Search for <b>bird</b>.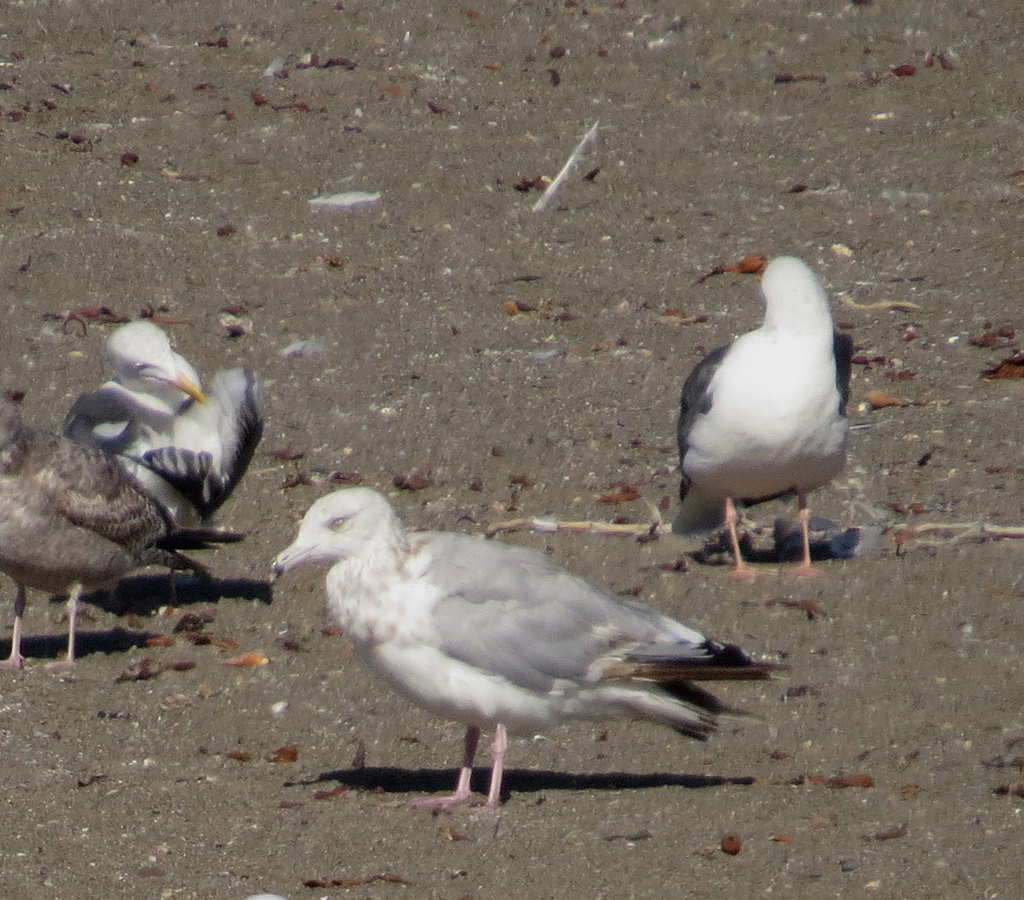
Found at (64, 319, 272, 605).
